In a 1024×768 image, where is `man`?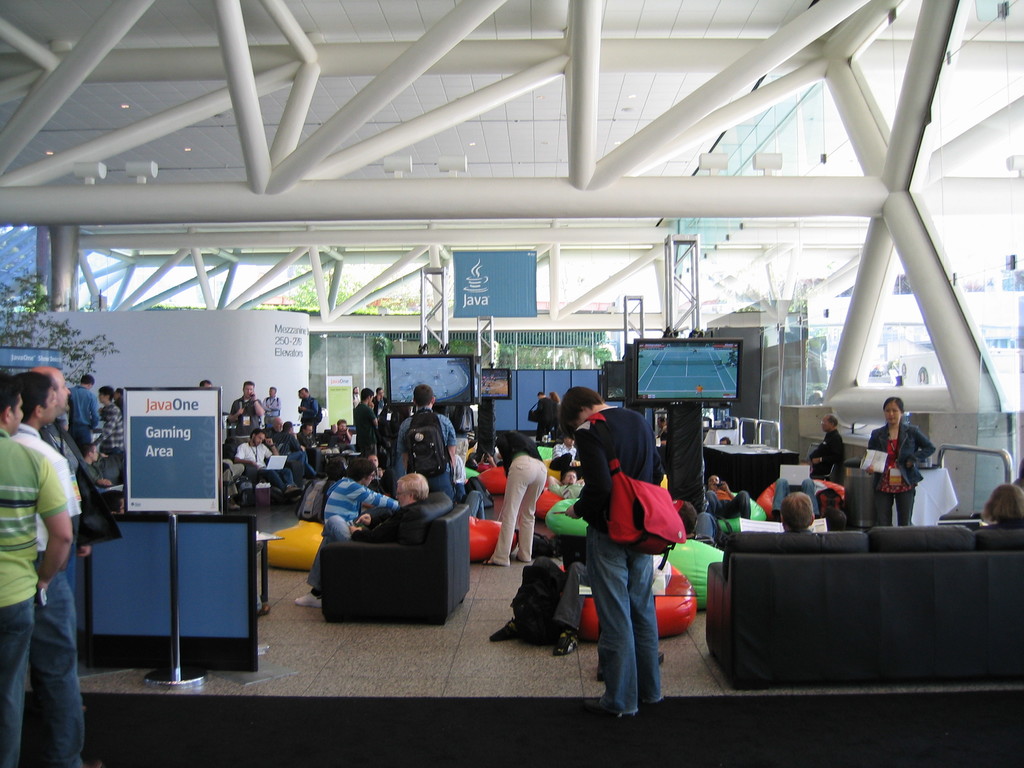
<bbox>229, 380, 268, 431</bbox>.
